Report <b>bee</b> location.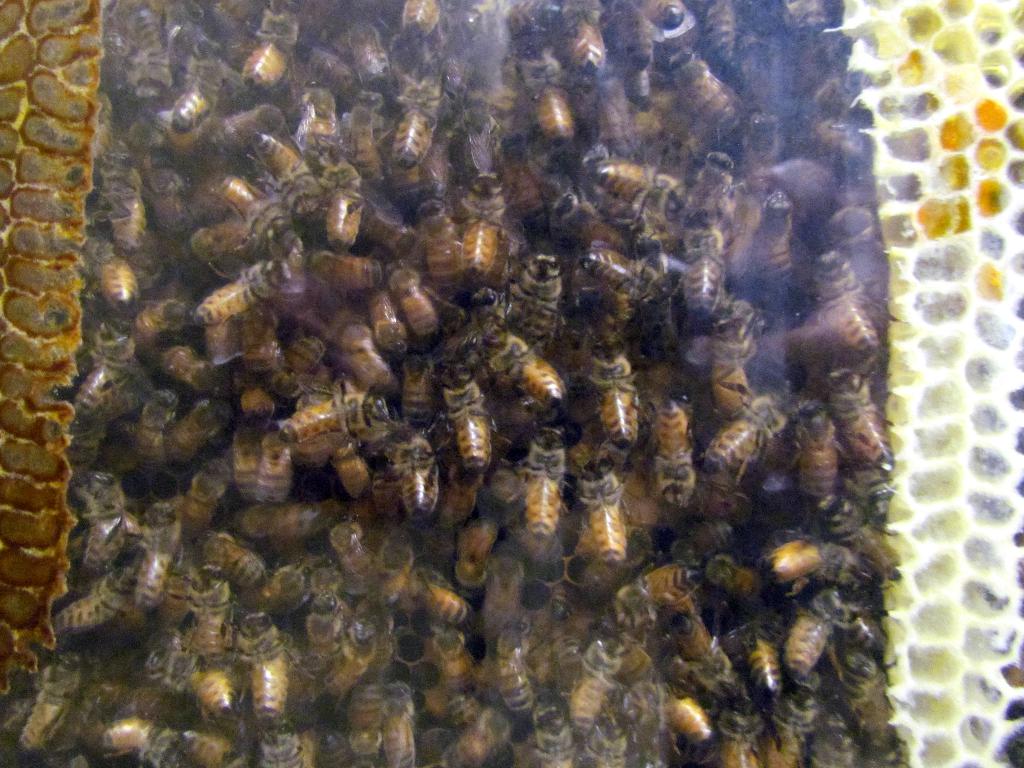
Report: bbox(232, 497, 339, 544).
